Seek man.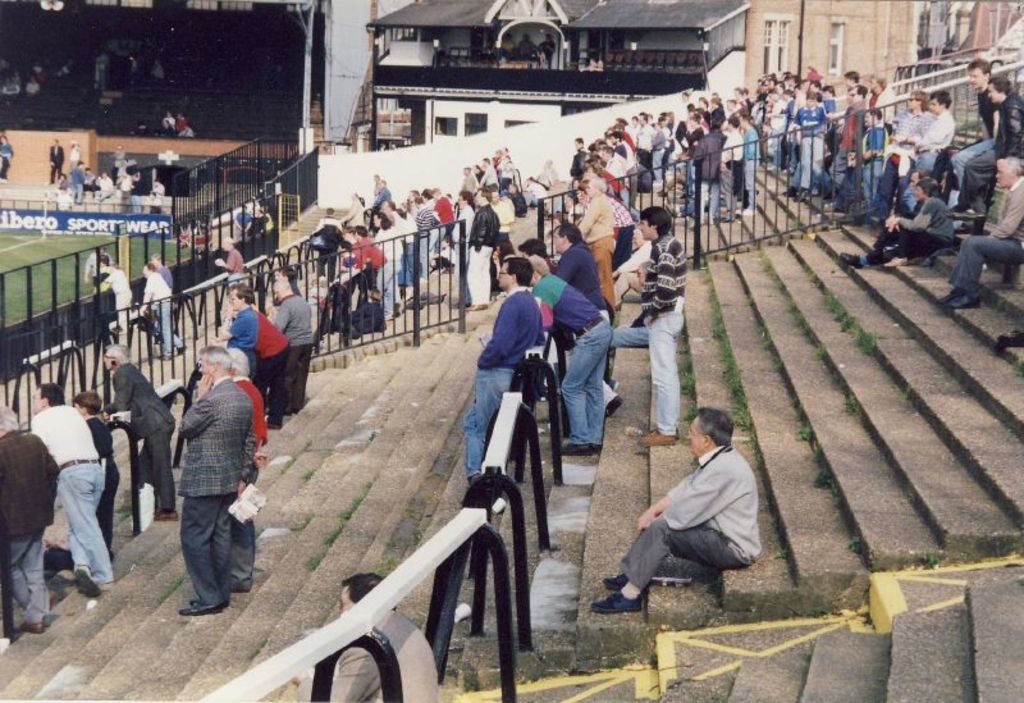
{"left": 105, "top": 252, "right": 131, "bottom": 329}.
